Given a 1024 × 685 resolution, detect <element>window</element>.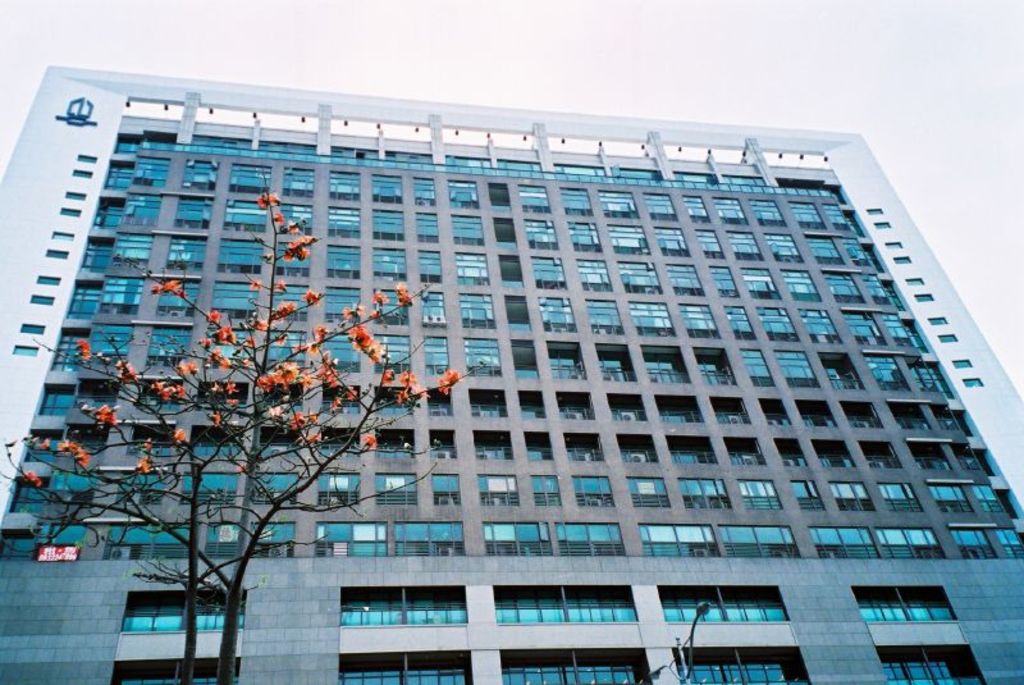
select_region(692, 227, 722, 259).
